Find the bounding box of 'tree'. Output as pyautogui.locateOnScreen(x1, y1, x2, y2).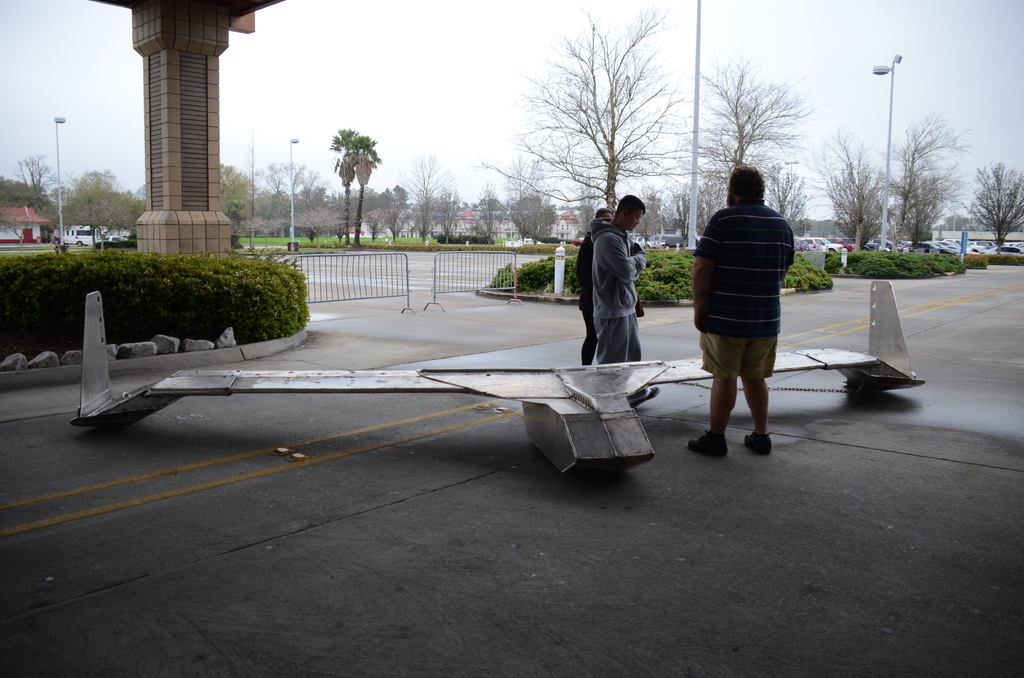
pyautogui.locateOnScreen(902, 170, 950, 250).
